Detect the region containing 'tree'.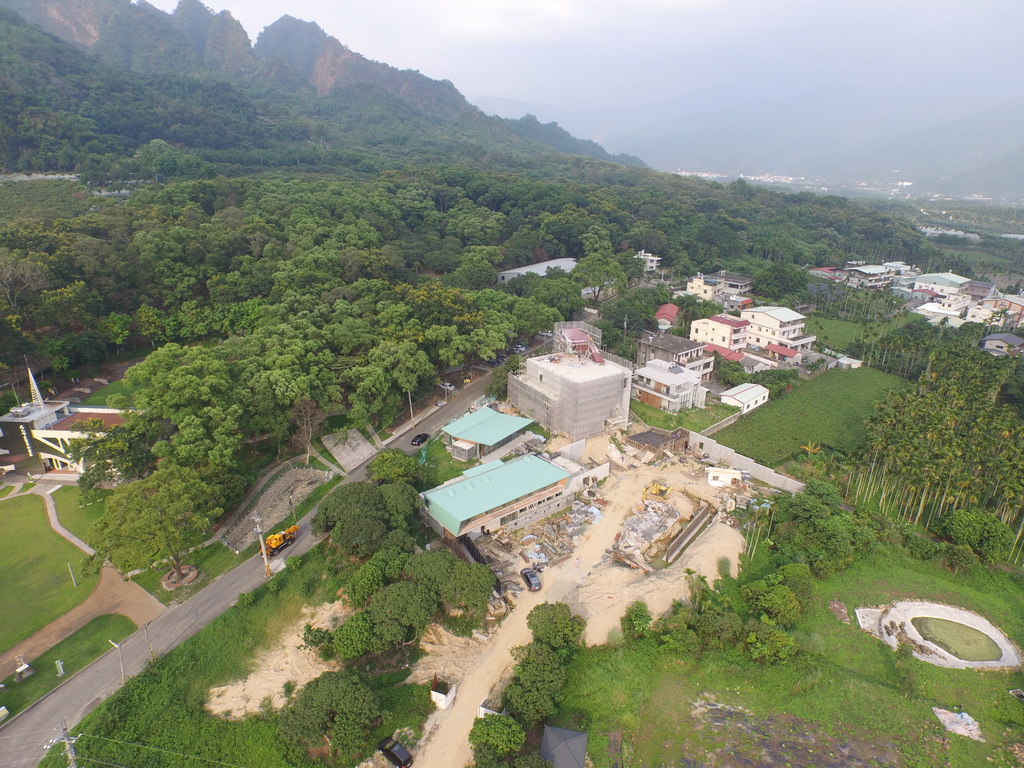
BBox(467, 715, 525, 767).
